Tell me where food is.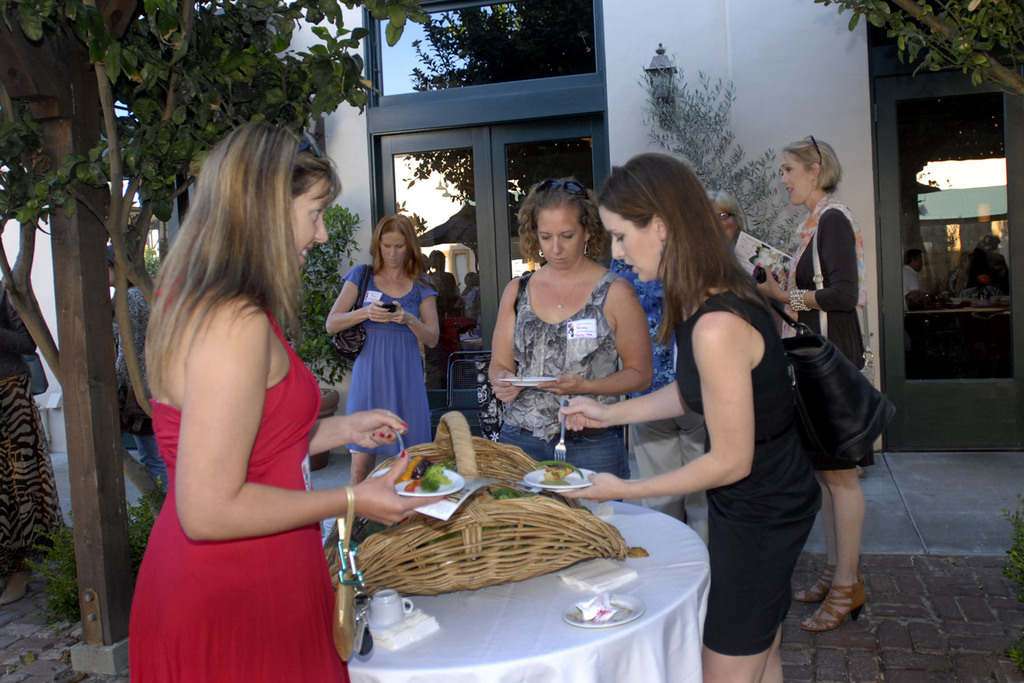
food is at box(403, 452, 453, 497).
